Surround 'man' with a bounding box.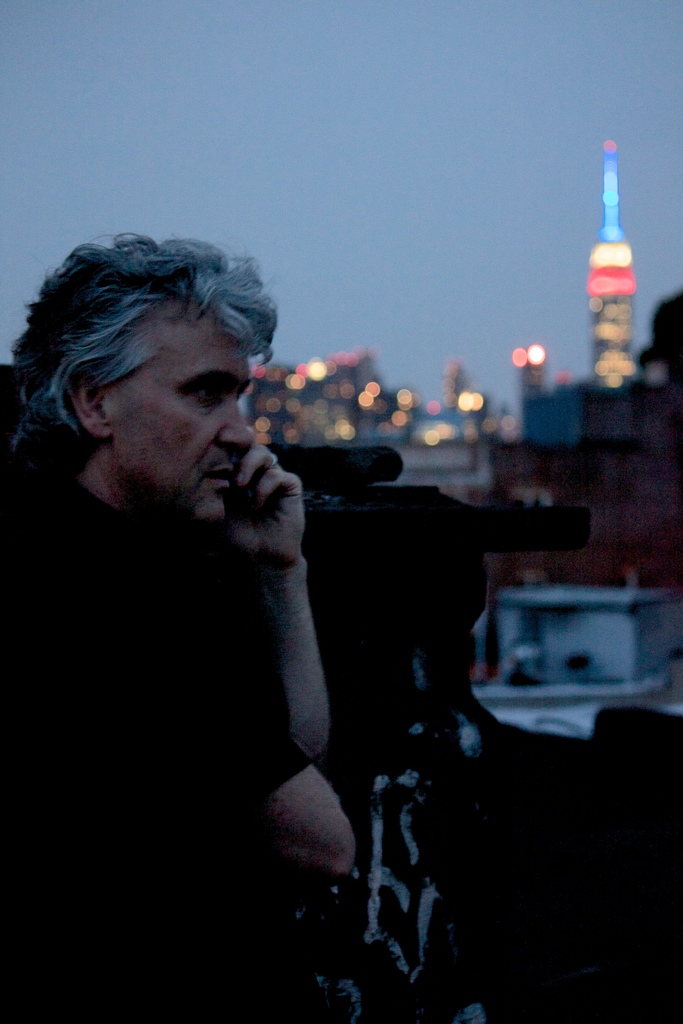
region(0, 230, 356, 1023).
